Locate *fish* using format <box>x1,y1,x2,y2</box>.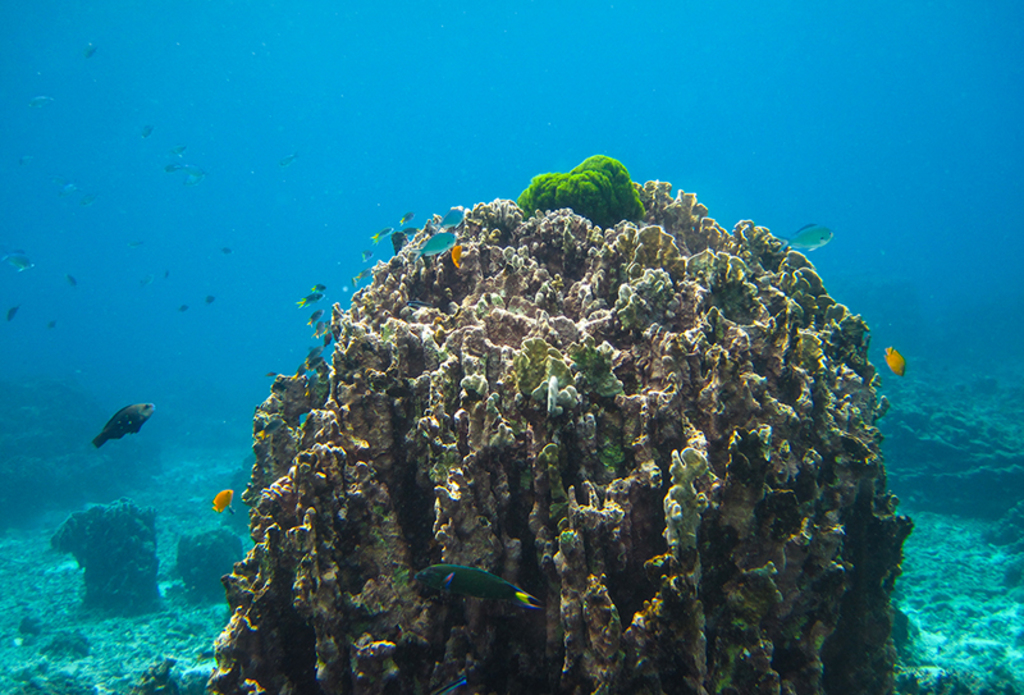
<box>877,342,904,379</box>.
